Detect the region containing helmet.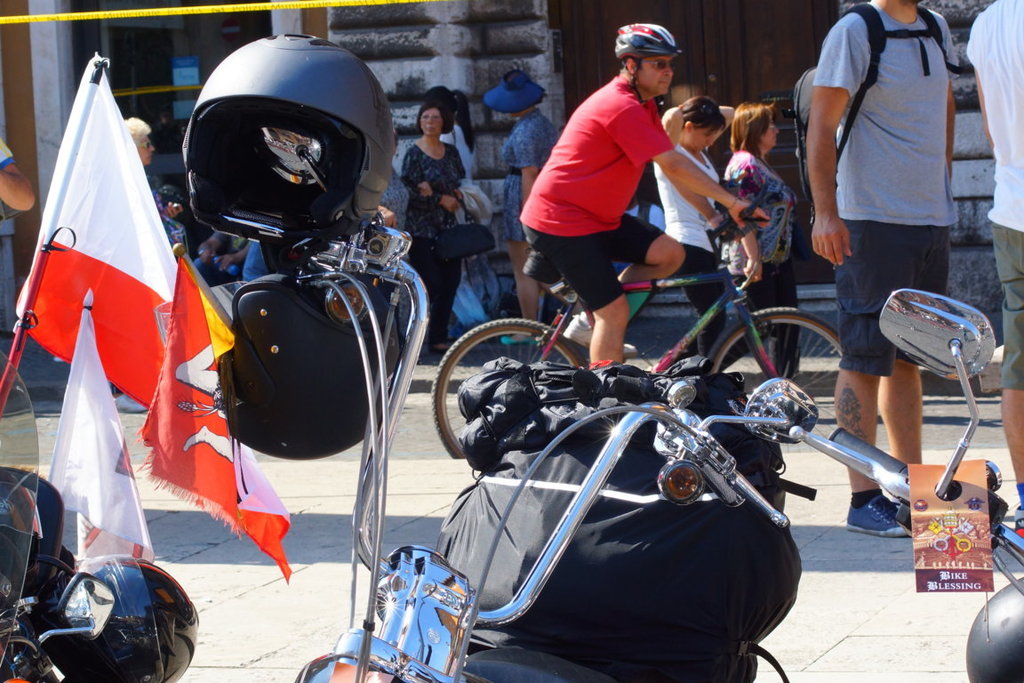
[61,543,202,682].
